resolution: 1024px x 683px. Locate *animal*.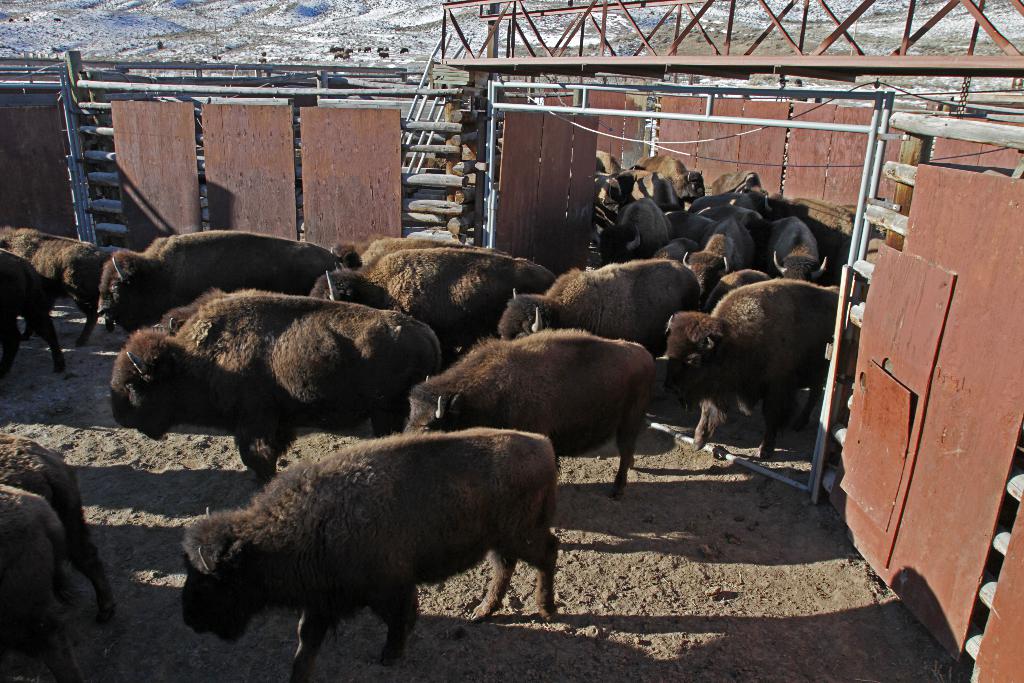
Rect(0, 227, 108, 352).
